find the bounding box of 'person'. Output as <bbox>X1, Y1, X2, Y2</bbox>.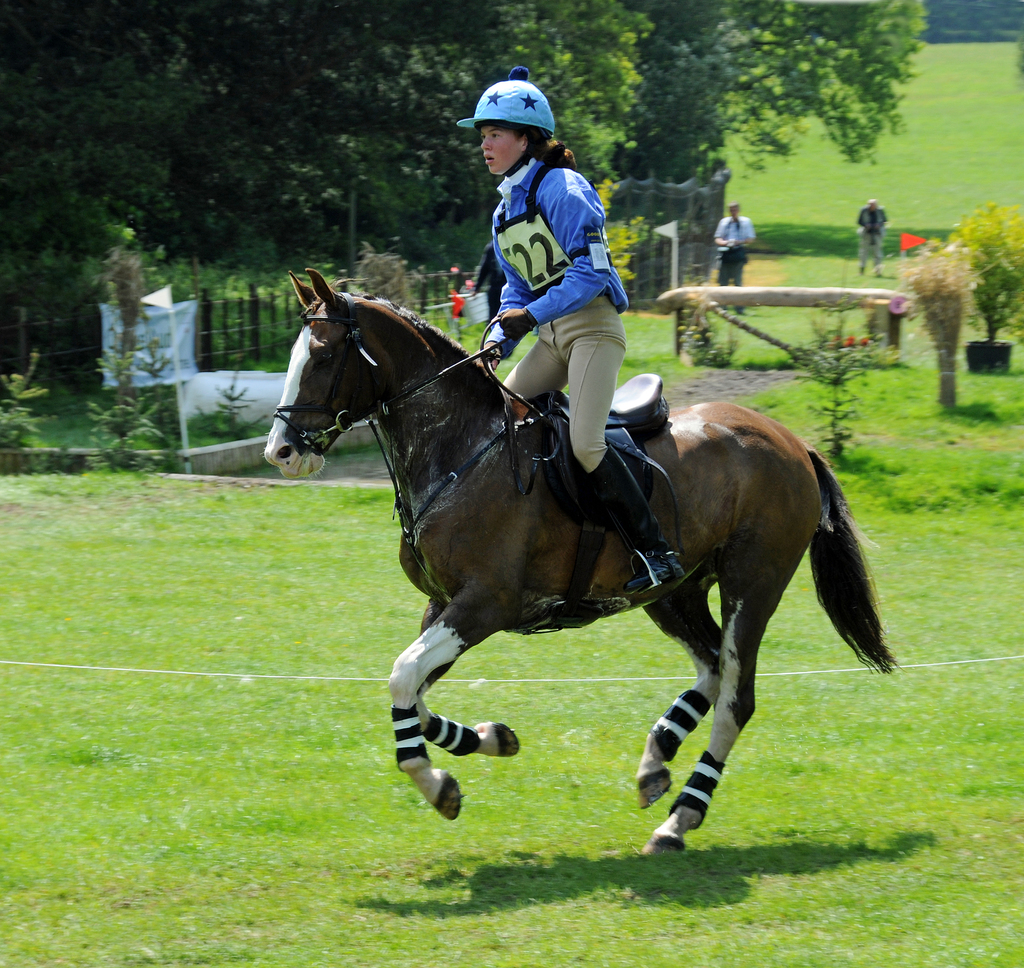
<bbox>854, 197, 886, 278</bbox>.
